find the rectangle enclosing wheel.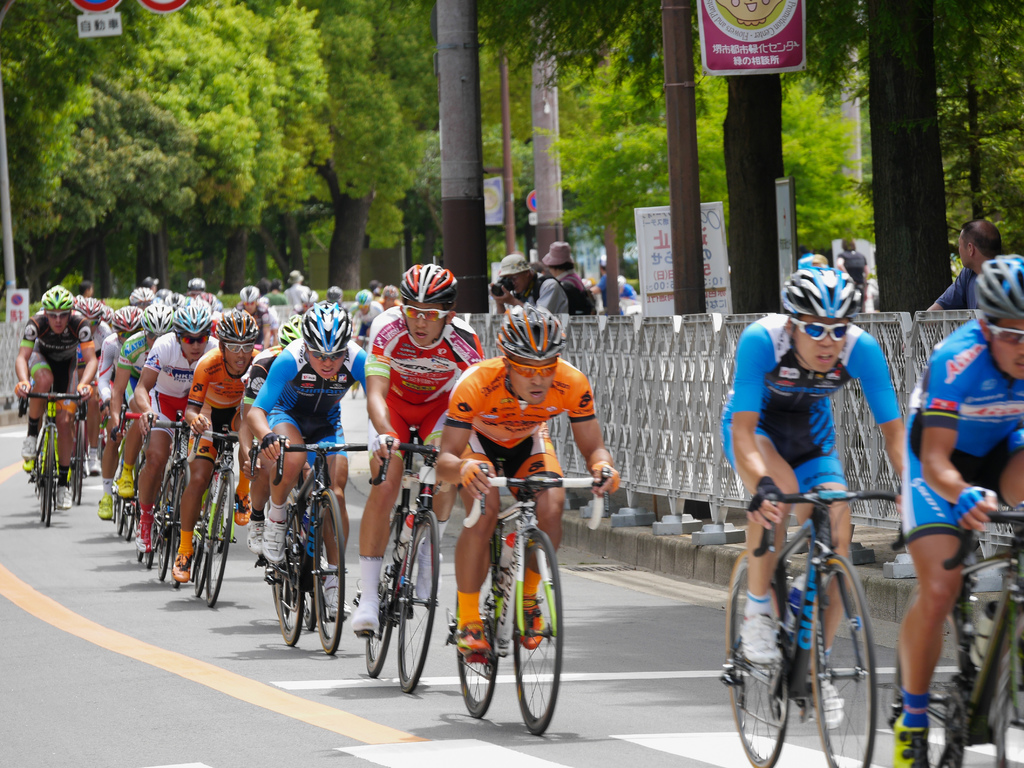
rect(394, 511, 440, 694).
